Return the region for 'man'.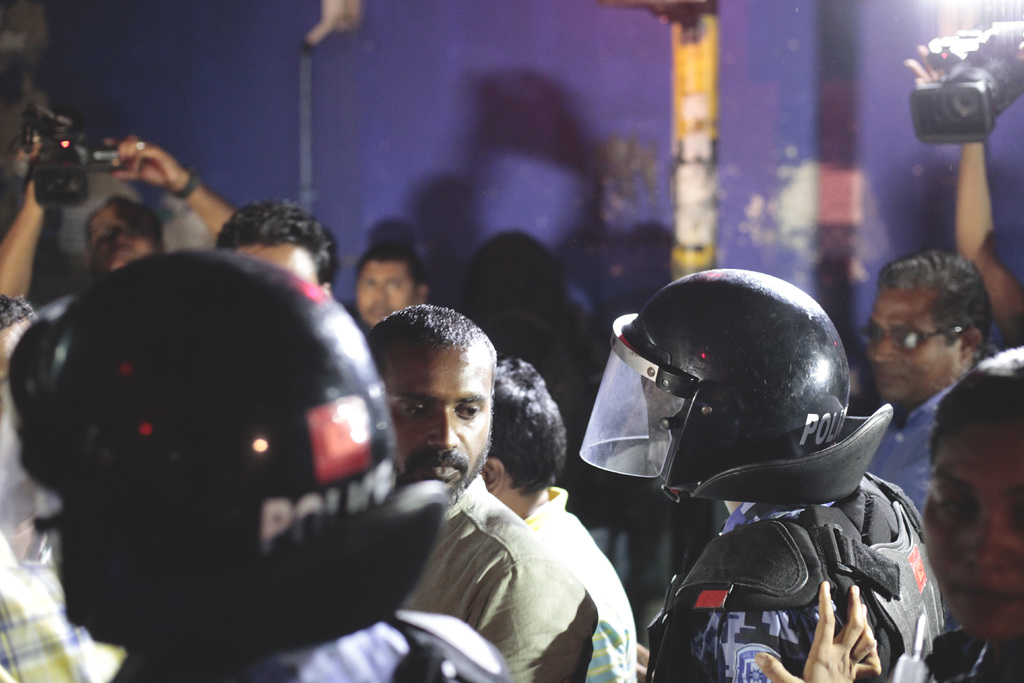
[x1=0, y1=134, x2=239, y2=338].
